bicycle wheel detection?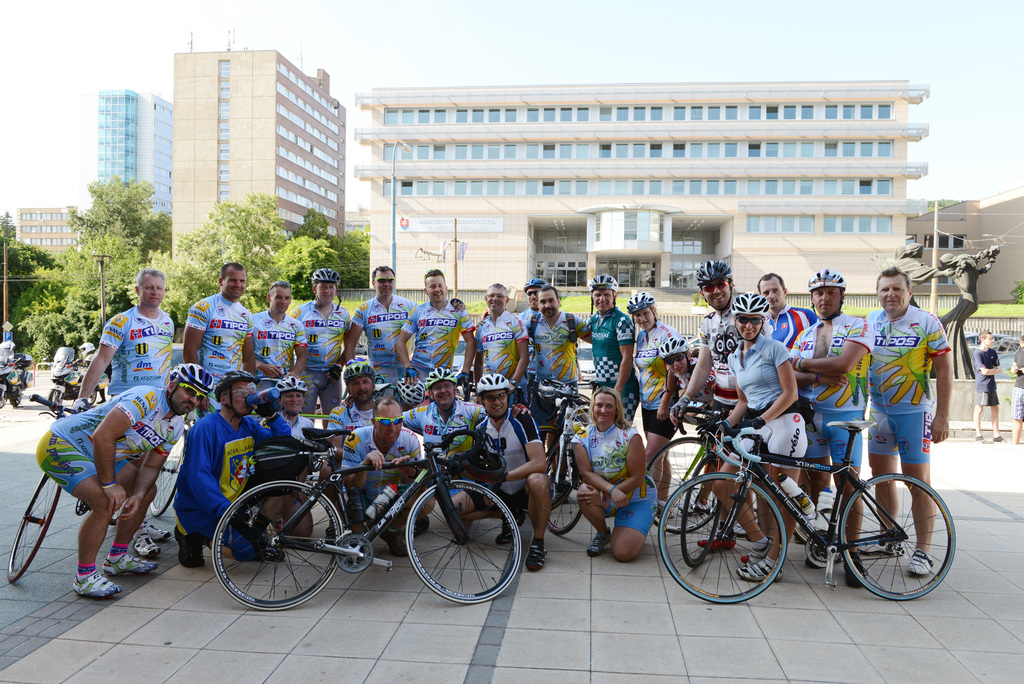
bbox=[662, 474, 787, 607]
